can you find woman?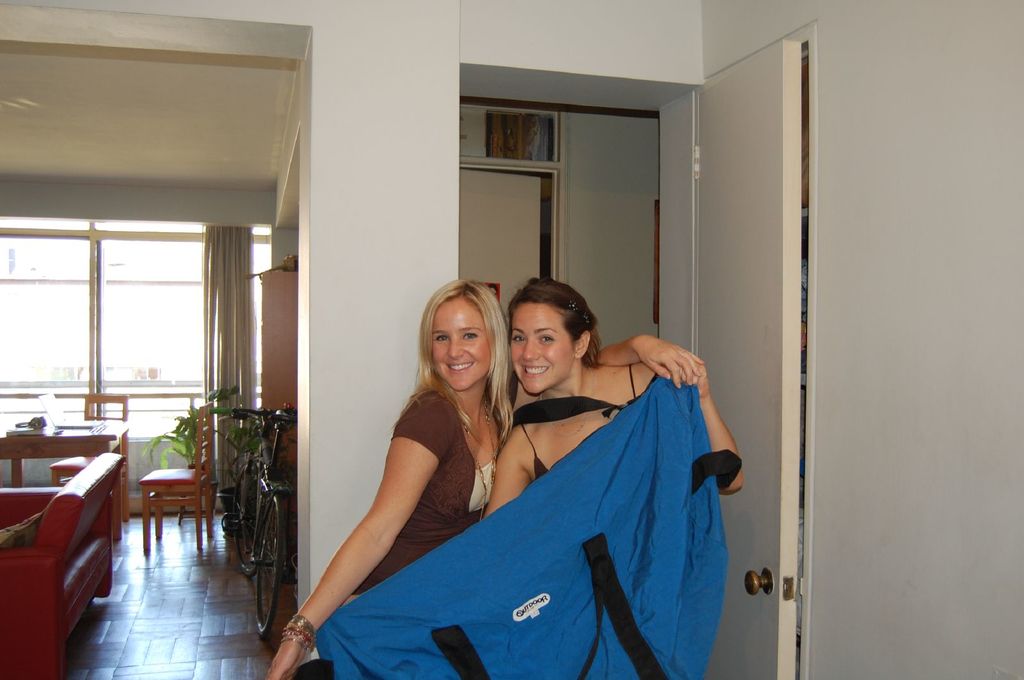
Yes, bounding box: box=[483, 276, 746, 518].
